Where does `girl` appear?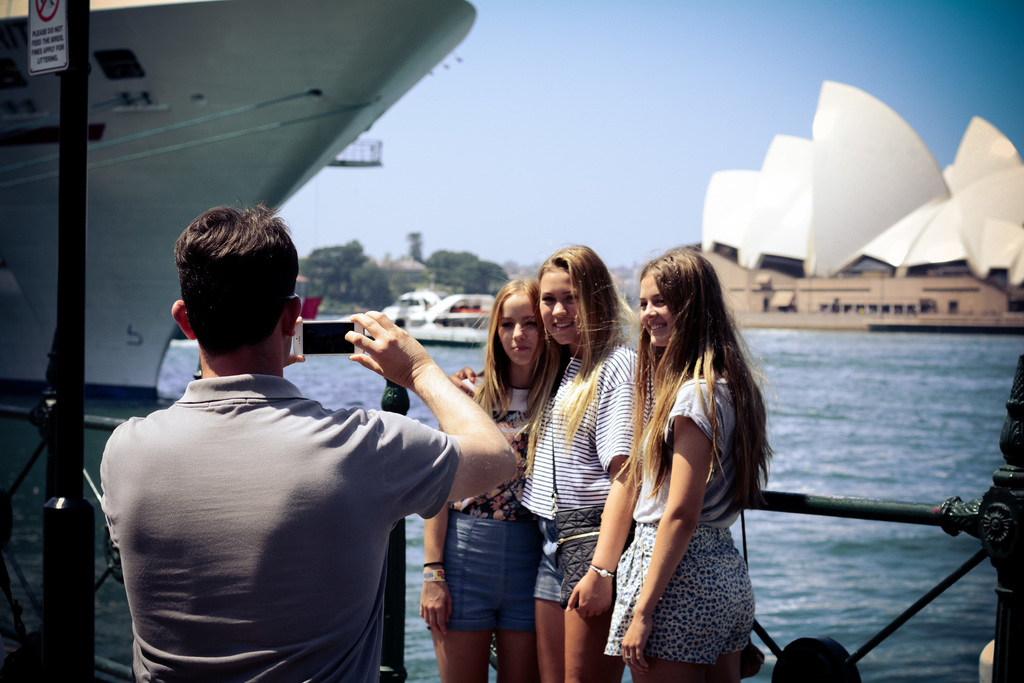
Appears at 422,281,570,679.
